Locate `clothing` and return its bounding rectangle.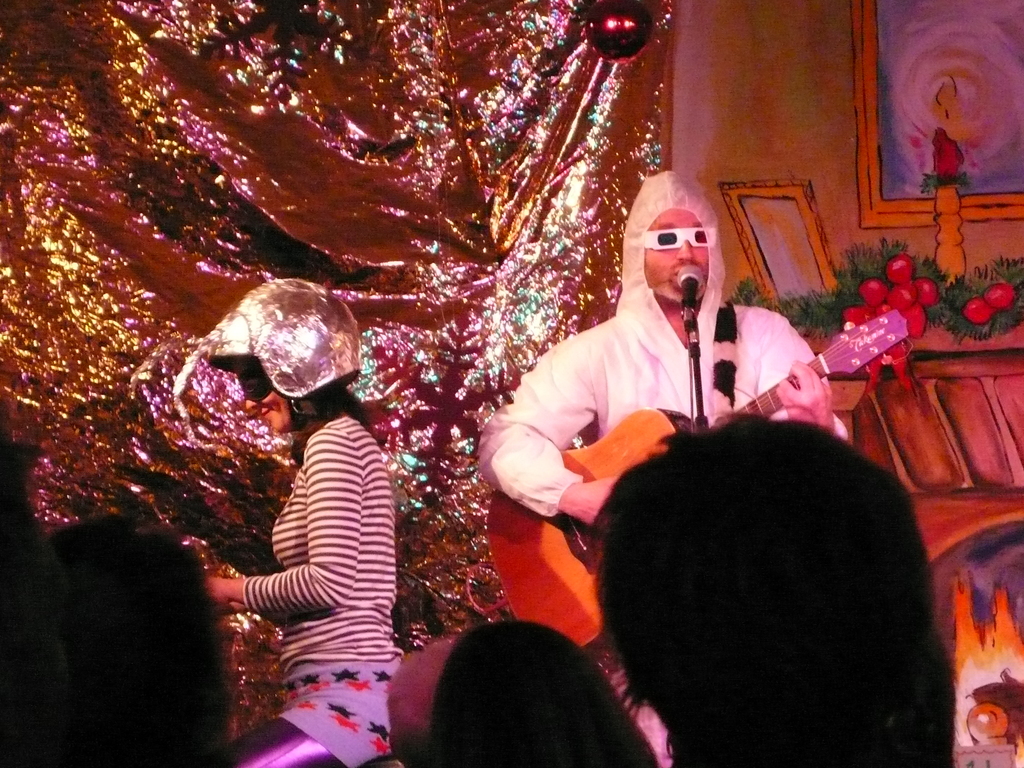
<box>473,170,847,522</box>.
